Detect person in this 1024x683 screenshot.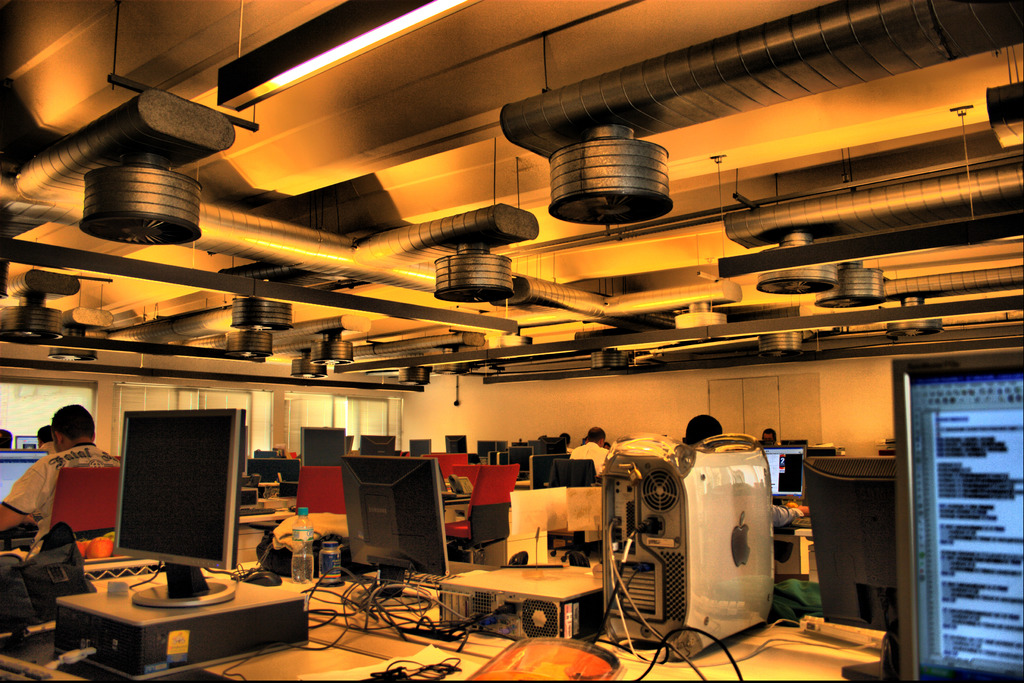
Detection: crop(38, 424, 61, 454).
